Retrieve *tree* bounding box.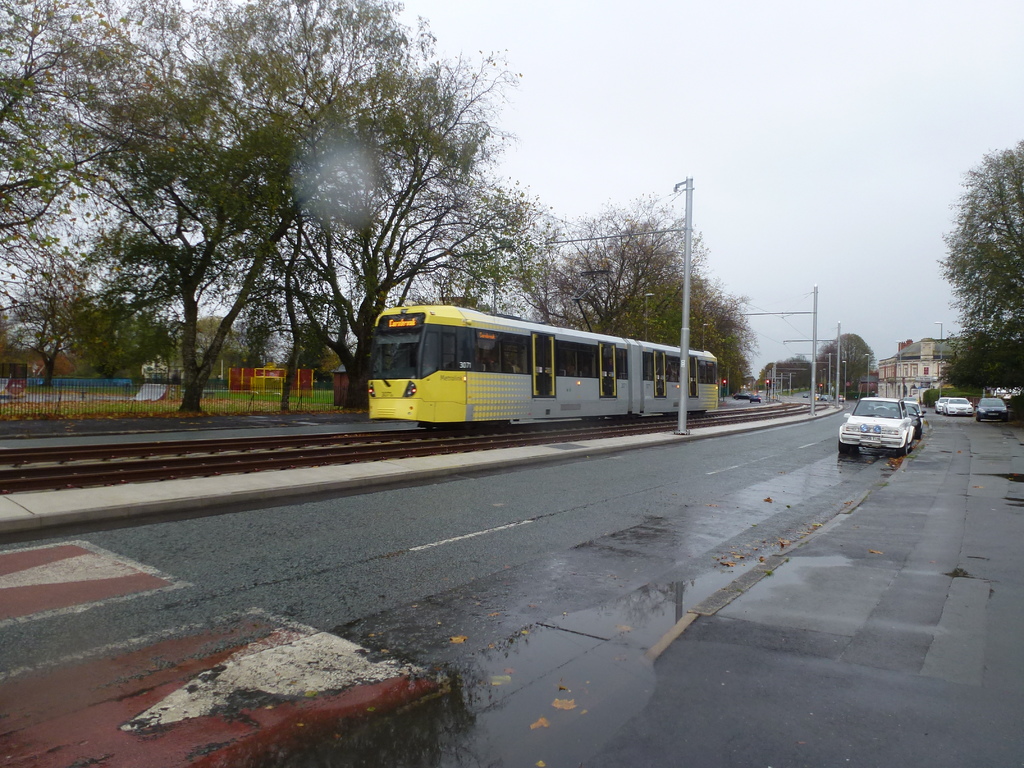
Bounding box: box=[938, 140, 1023, 404].
